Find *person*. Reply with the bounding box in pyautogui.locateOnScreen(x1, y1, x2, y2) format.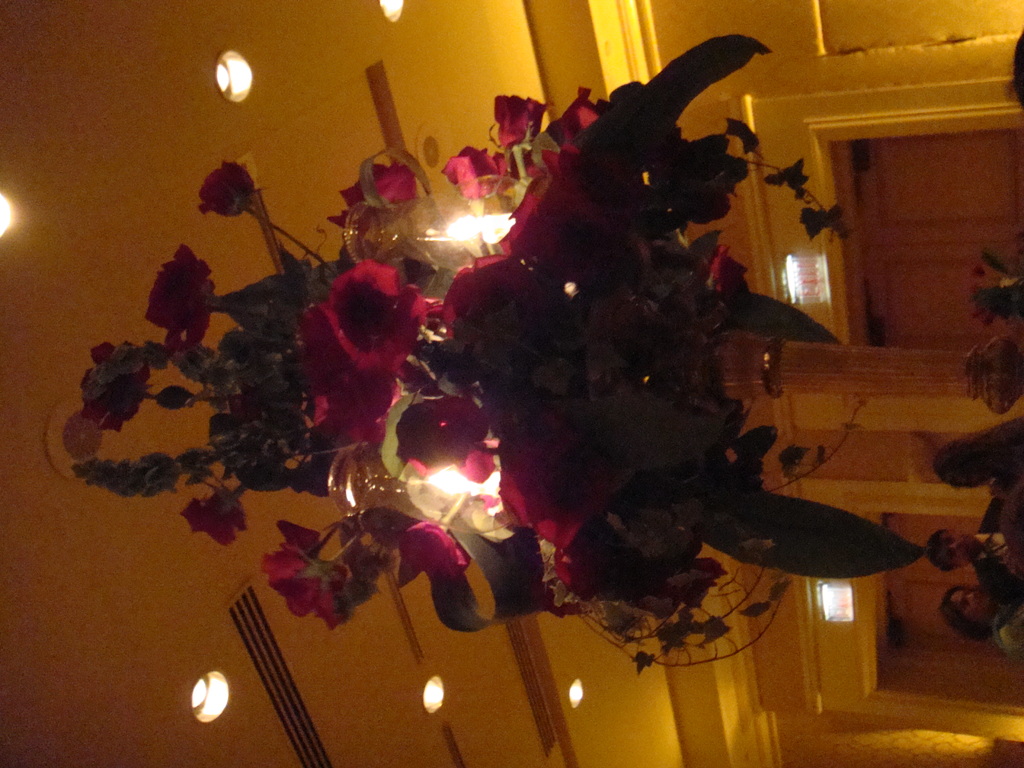
pyautogui.locateOnScreen(934, 412, 1023, 499).
